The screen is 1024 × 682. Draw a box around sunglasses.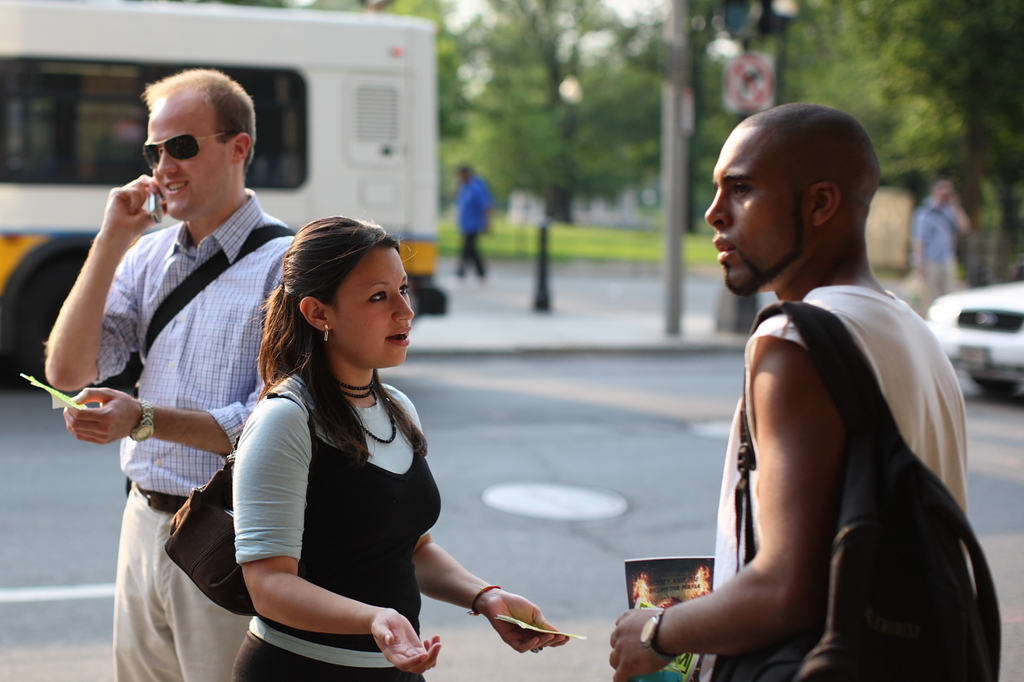
{"left": 143, "top": 133, "right": 227, "bottom": 168}.
